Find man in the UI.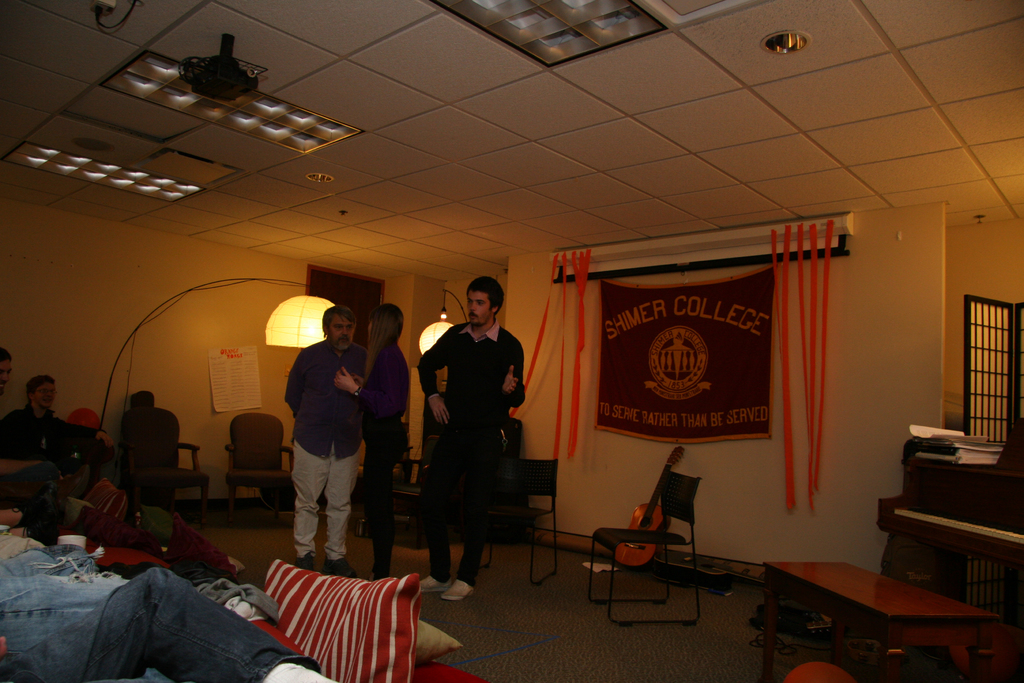
UI element at region(0, 344, 16, 389).
